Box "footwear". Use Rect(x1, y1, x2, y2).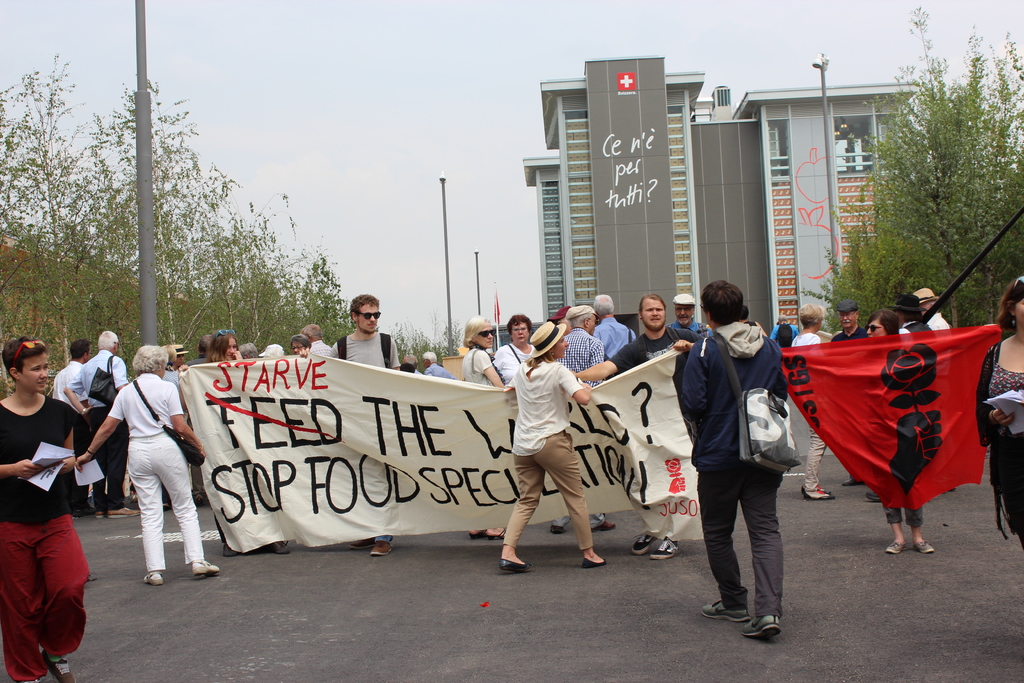
Rect(367, 539, 397, 557).
